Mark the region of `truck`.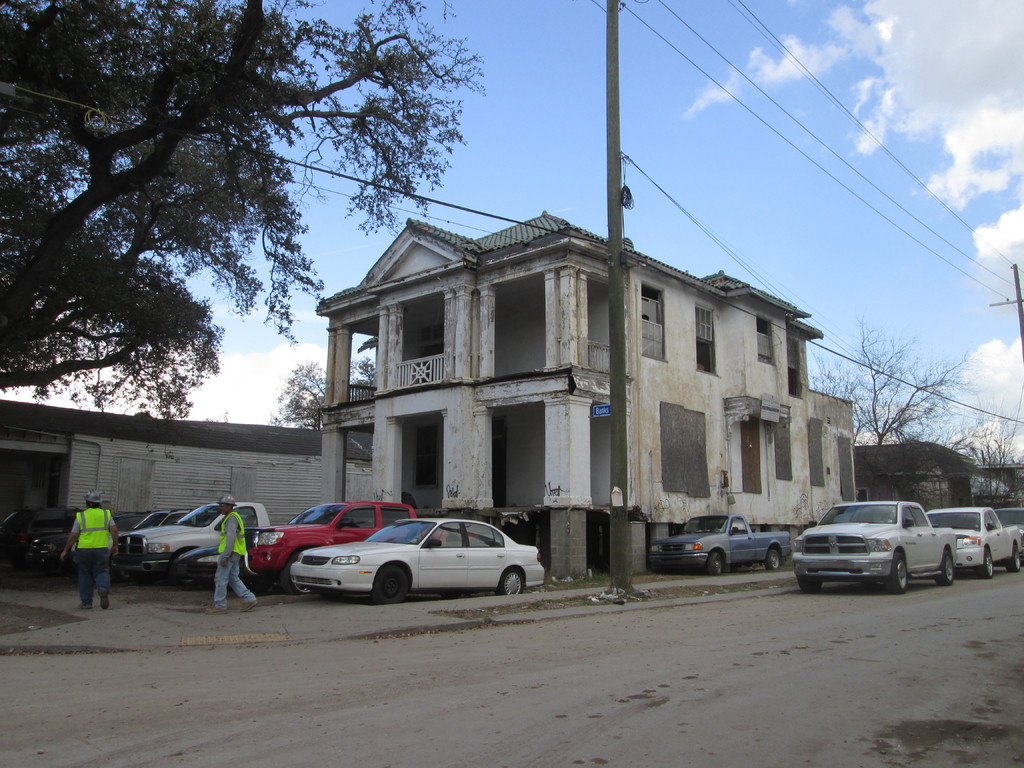
Region: rect(649, 513, 794, 576).
